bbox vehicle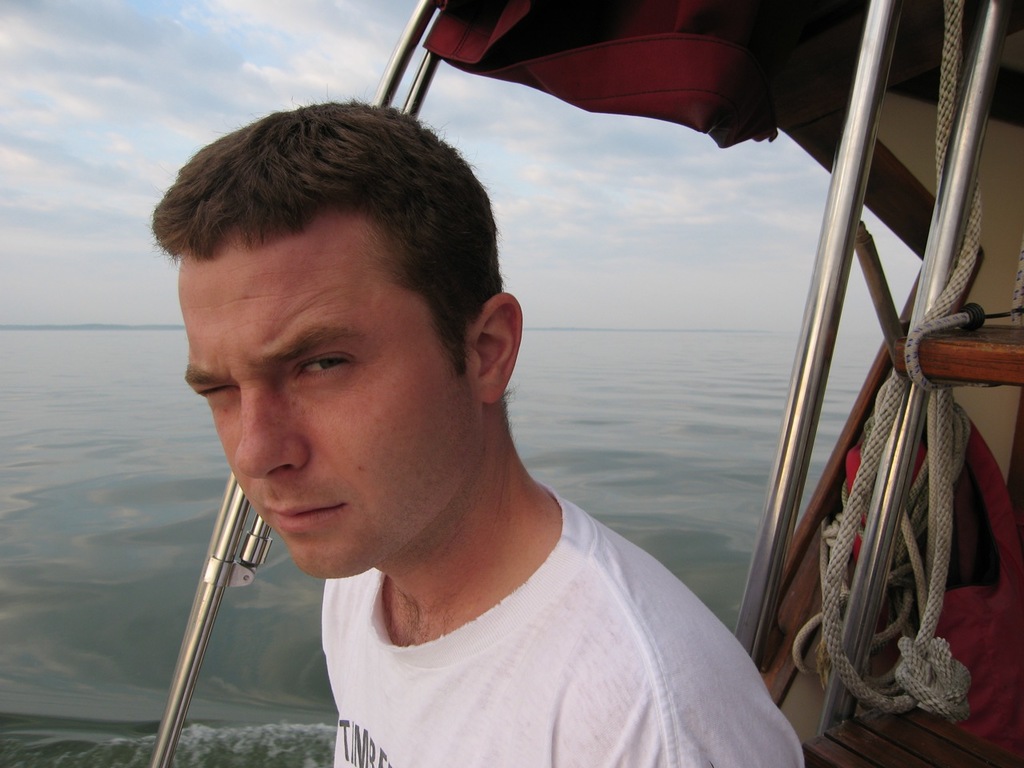
[151, 0, 1023, 767]
